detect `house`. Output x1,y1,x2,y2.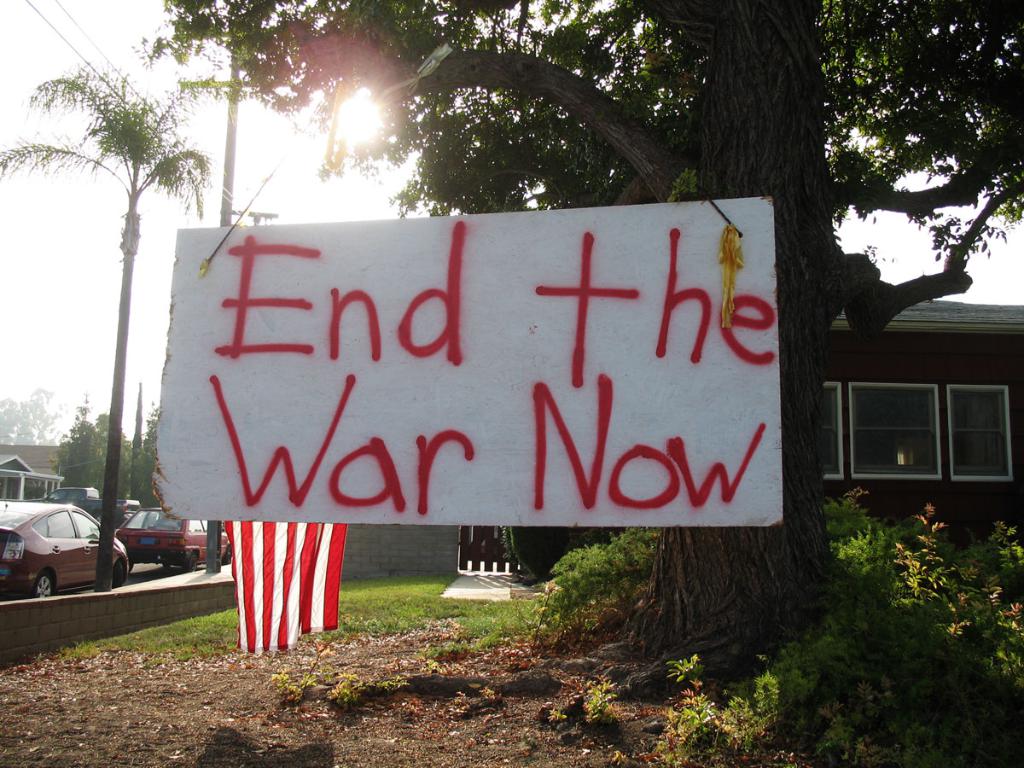
0,441,83,509.
